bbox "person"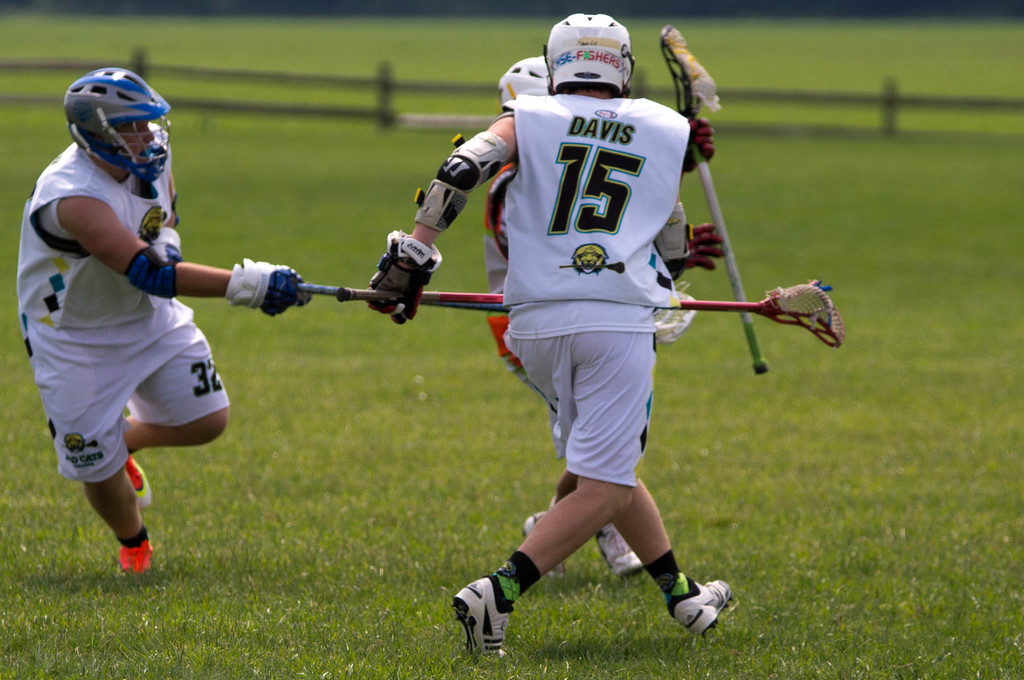
Rect(361, 16, 739, 668)
